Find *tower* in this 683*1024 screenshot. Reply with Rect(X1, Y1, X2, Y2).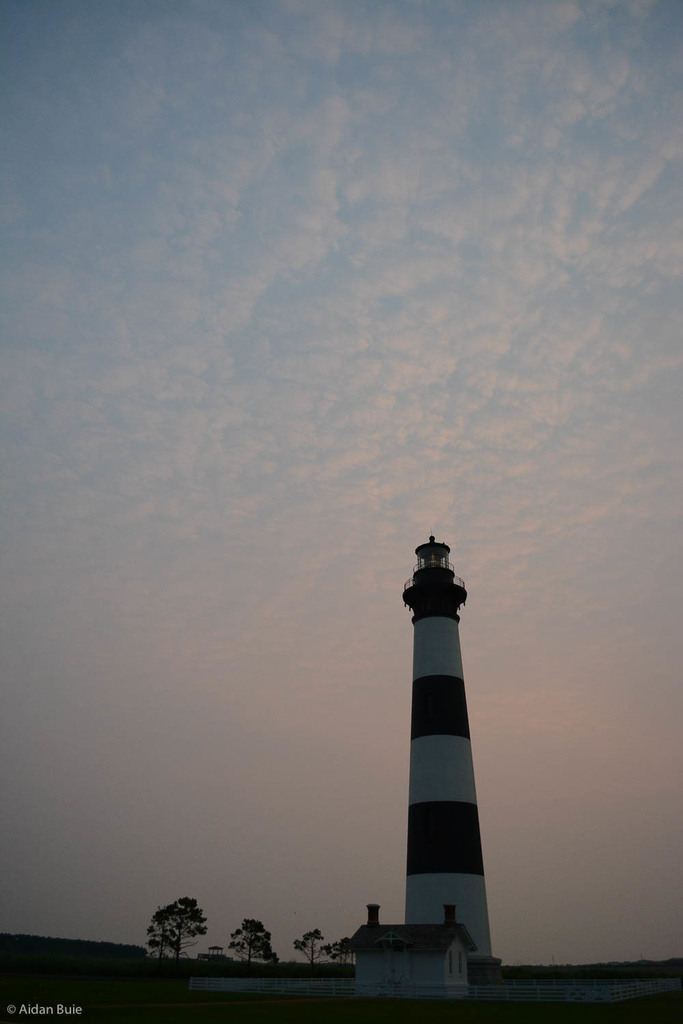
Rect(379, 546, 507, 964).
